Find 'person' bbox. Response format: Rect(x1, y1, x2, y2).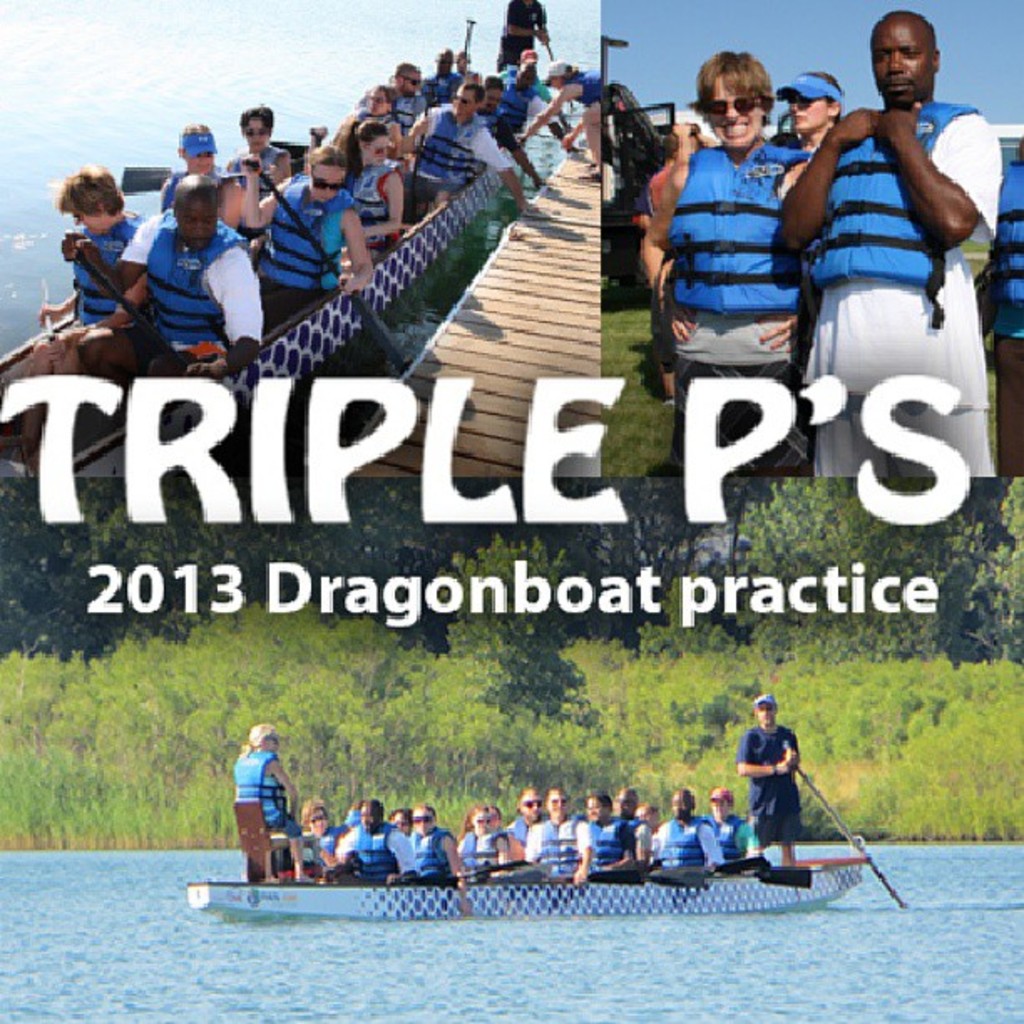
Rect(458, 812, 520, 867).
